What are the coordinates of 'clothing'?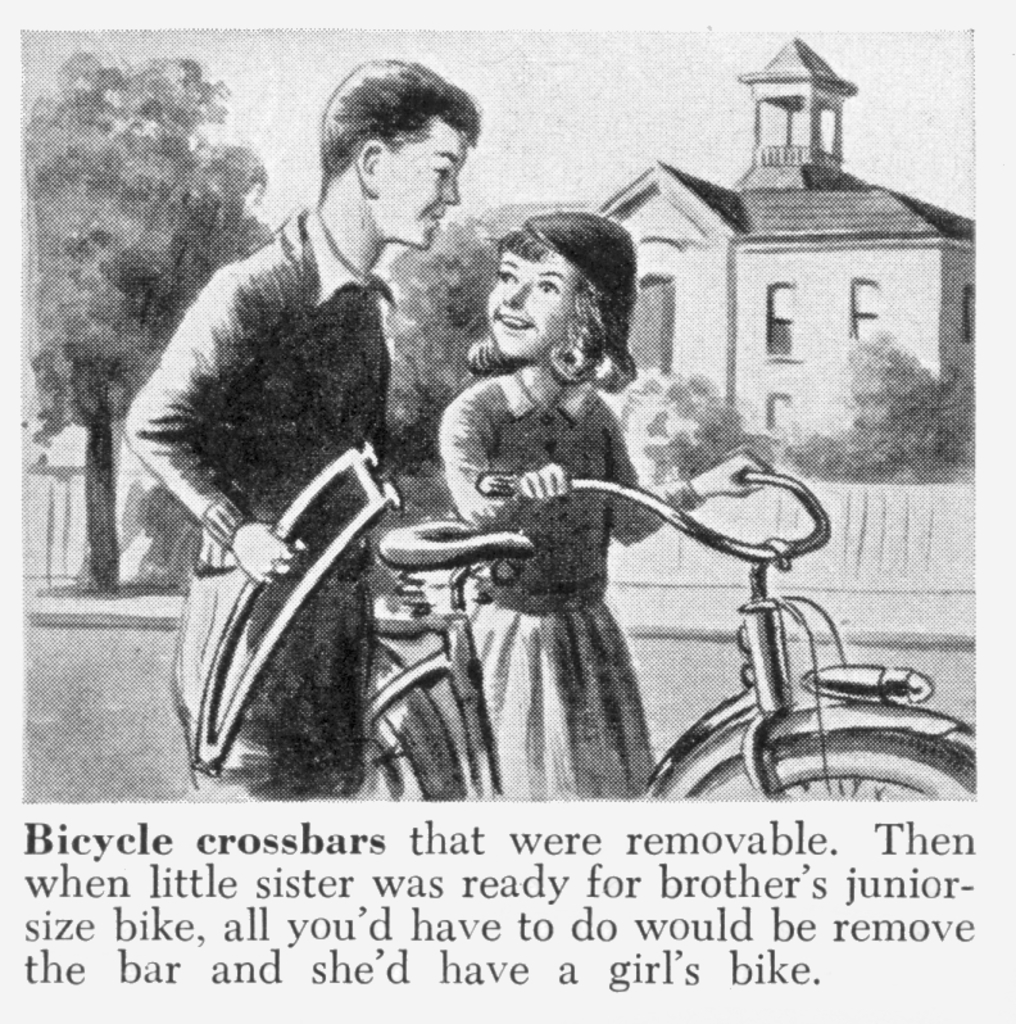
crop(413, 309, 725, 770).
